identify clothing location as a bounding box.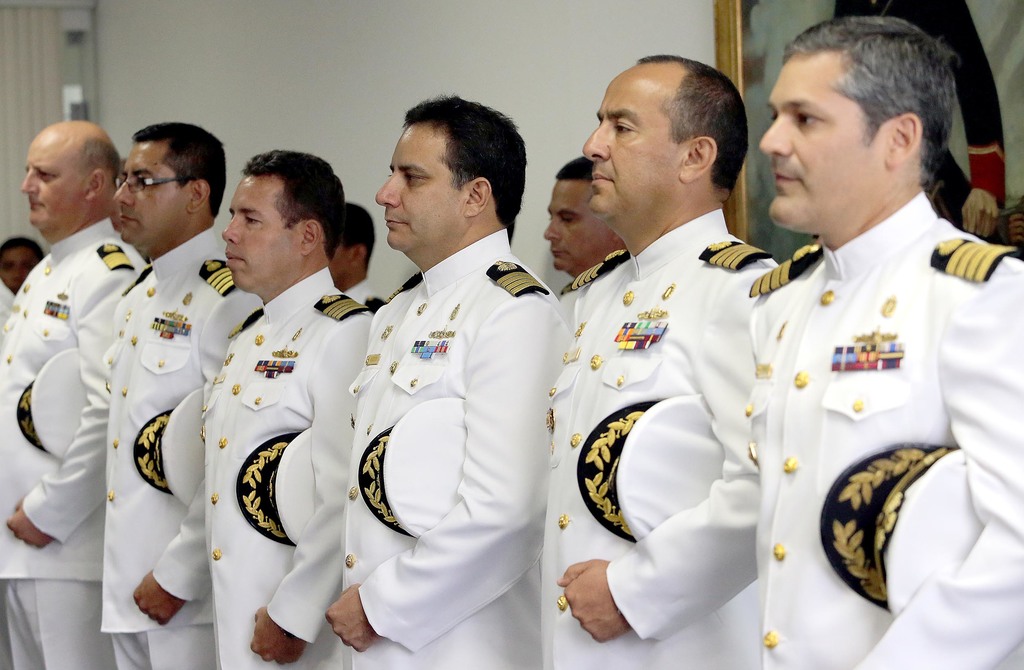
x1=543, y1=210, x2=780, y2=669.
